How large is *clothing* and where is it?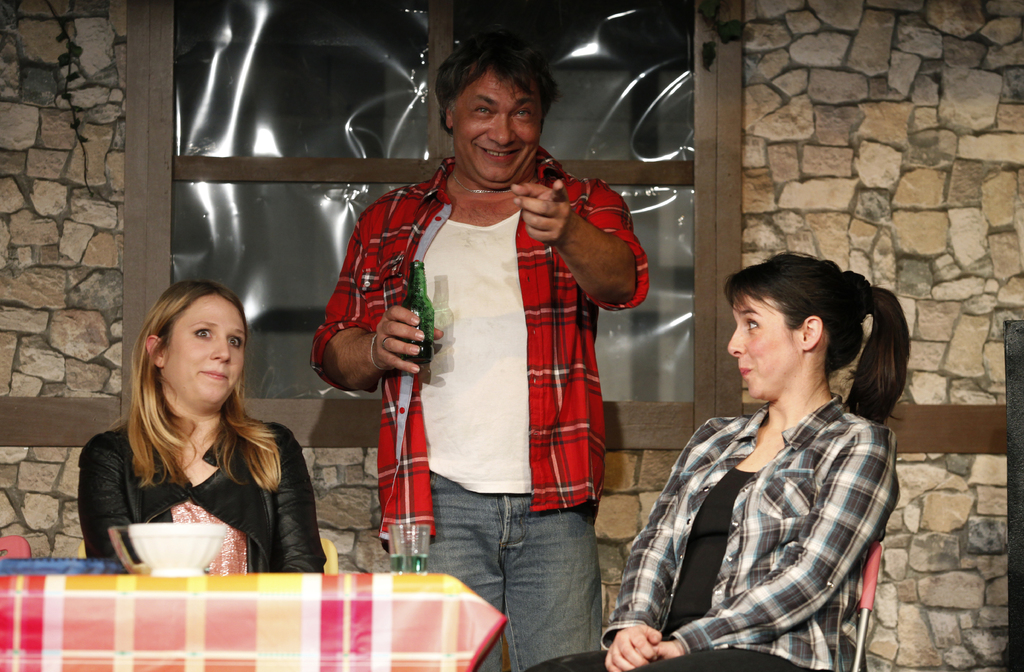
Bounding box: Rect(305, 143, 653, 671).
